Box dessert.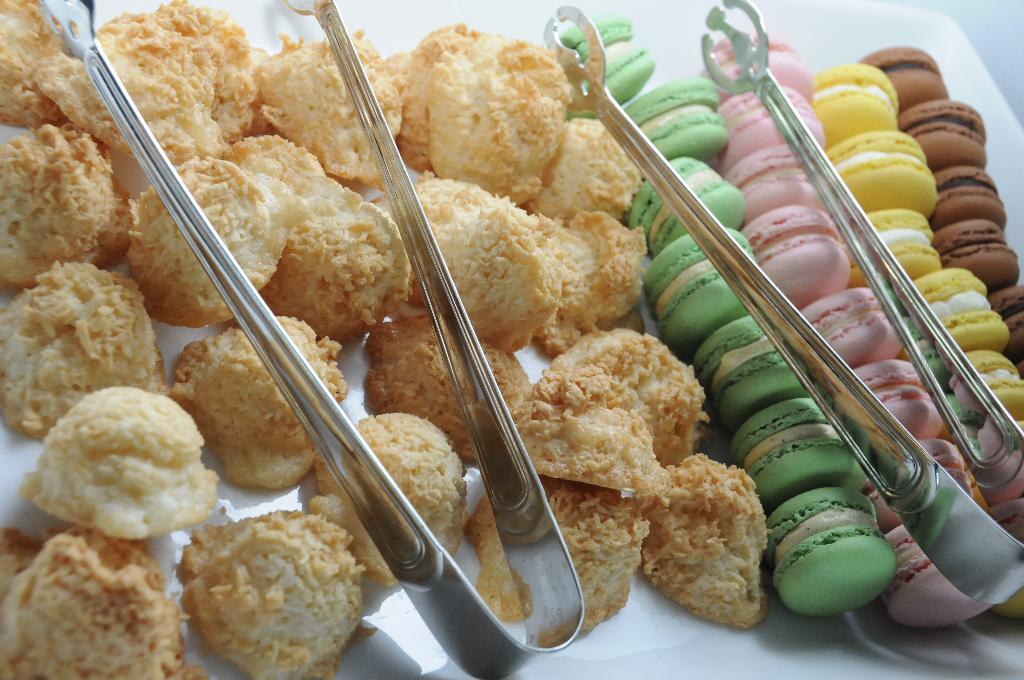
box(36, 388, 212, 555).
